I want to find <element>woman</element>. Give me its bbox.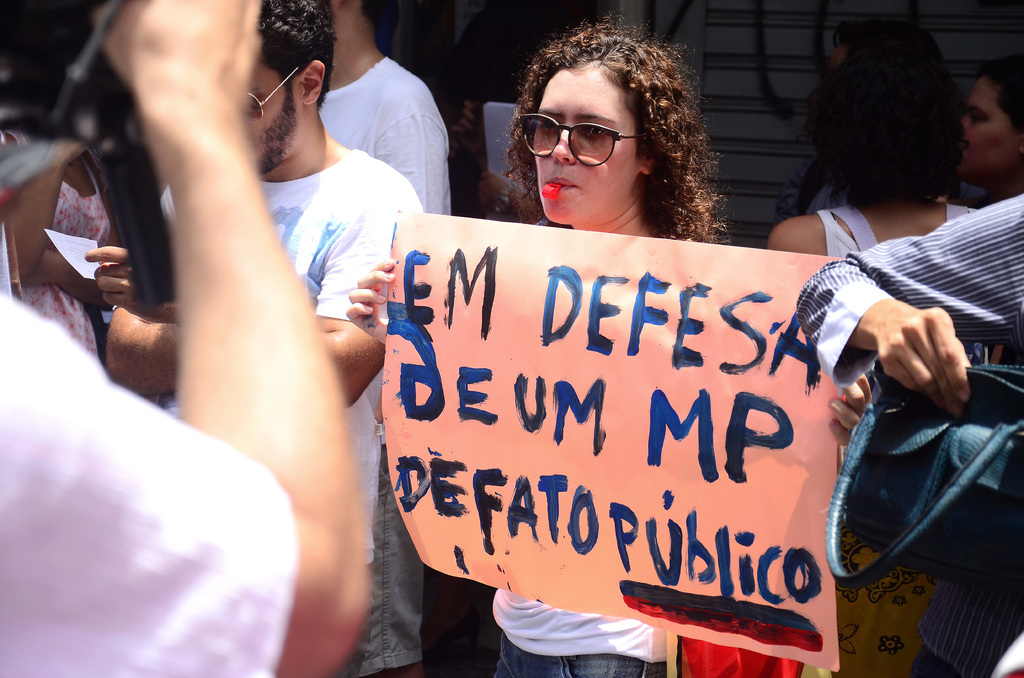
x1=954 y1=62 x2=1023 y2=211.
